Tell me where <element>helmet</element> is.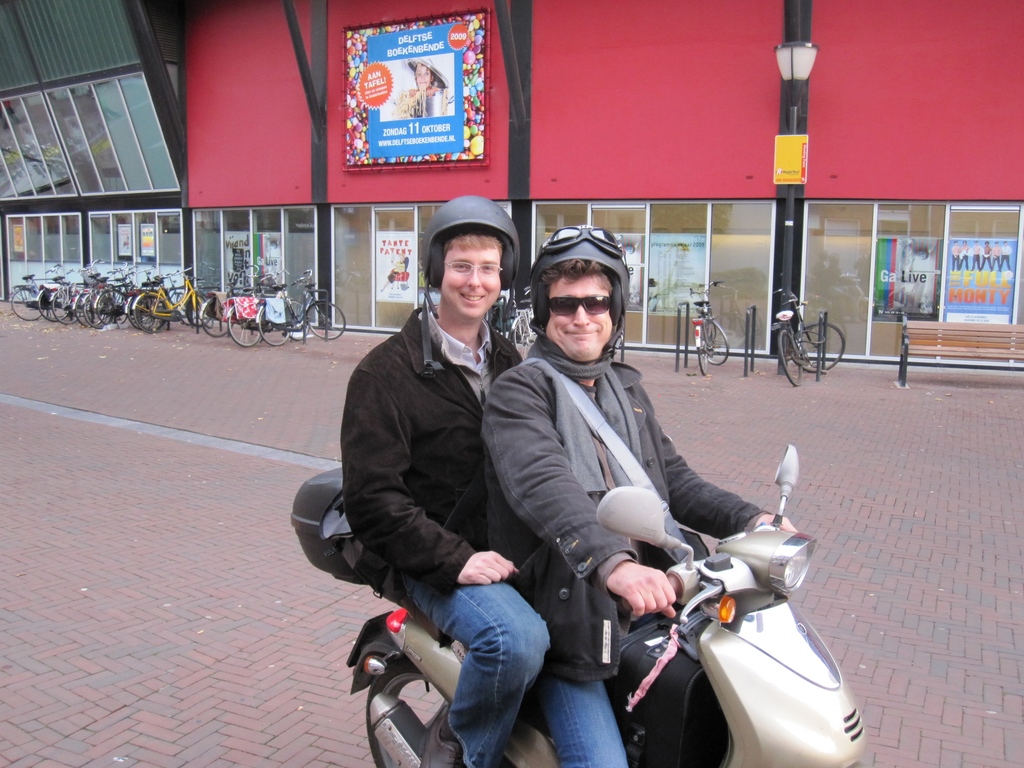
<element>helmet</element> is at (x1=419, y1=195, x2=524, y2=378).
